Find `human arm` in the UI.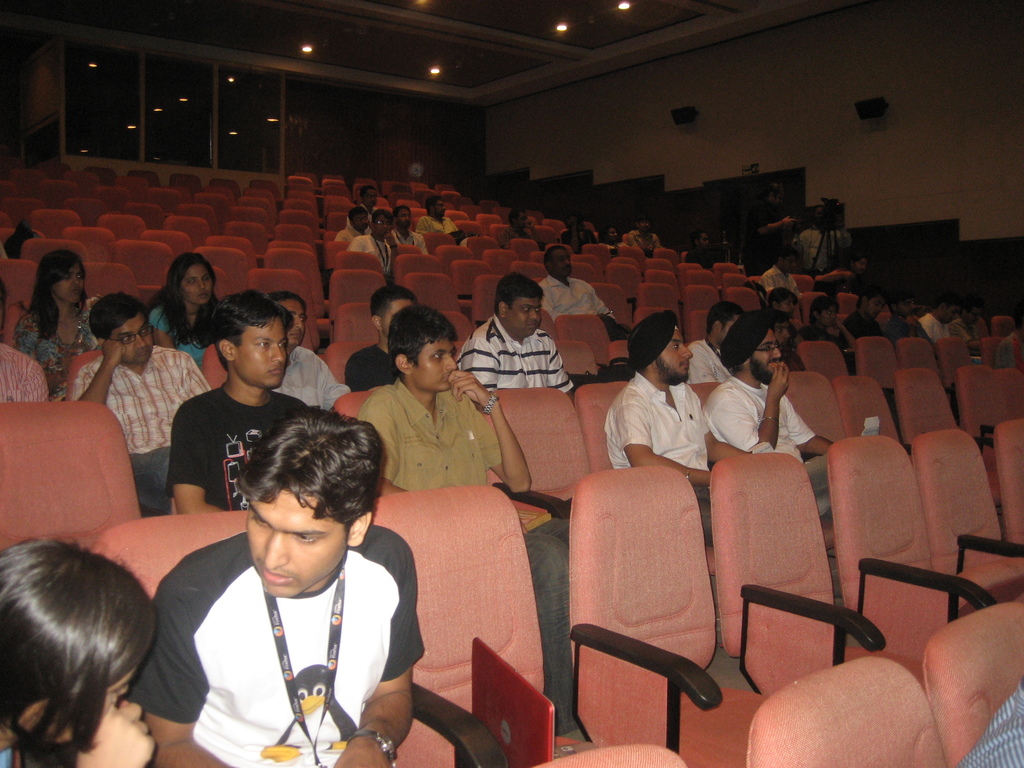
UI element at <box>794,408,848,466</box>.
